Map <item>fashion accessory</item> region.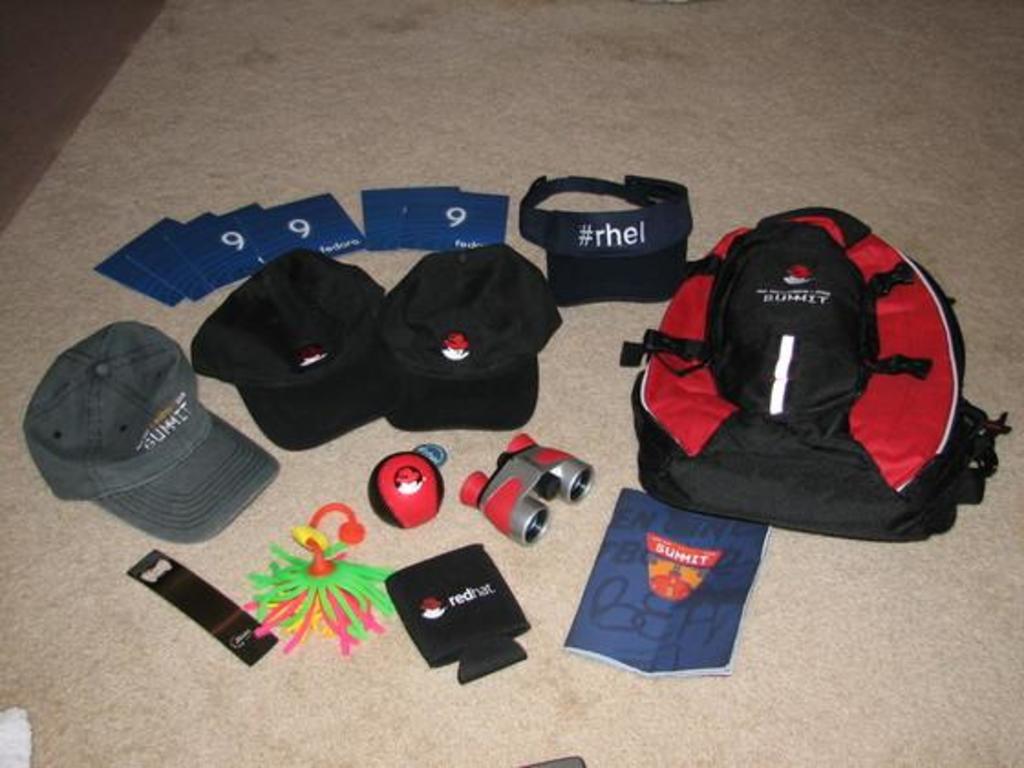
Mapped to left=190, top=243, right=384, bottom=448.
